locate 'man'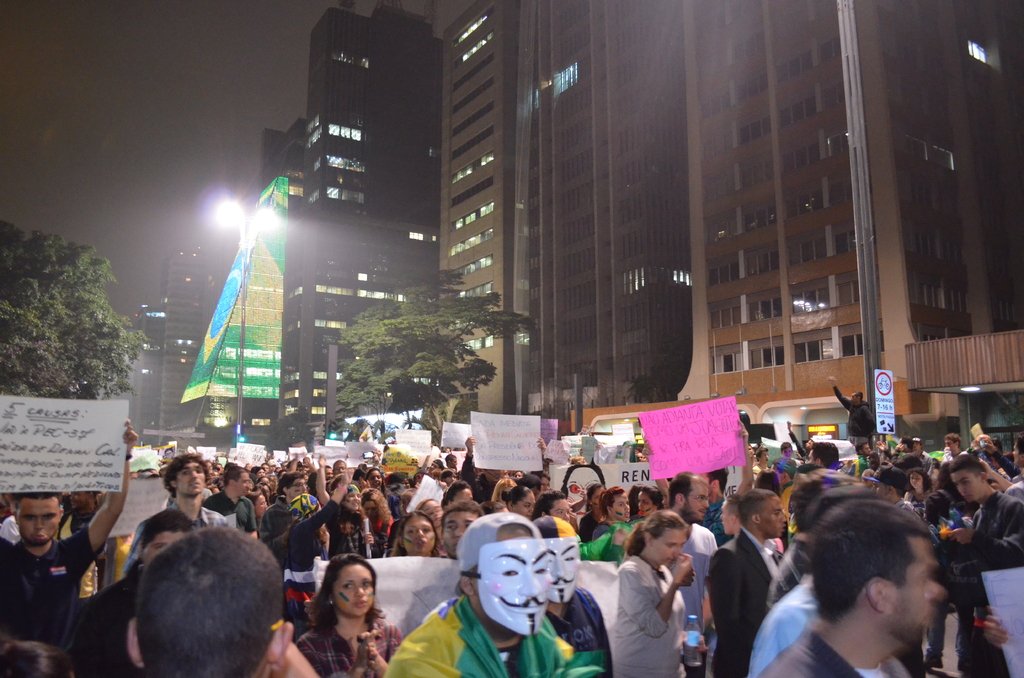
x1=749 y1=447 x2=772 y2=486
